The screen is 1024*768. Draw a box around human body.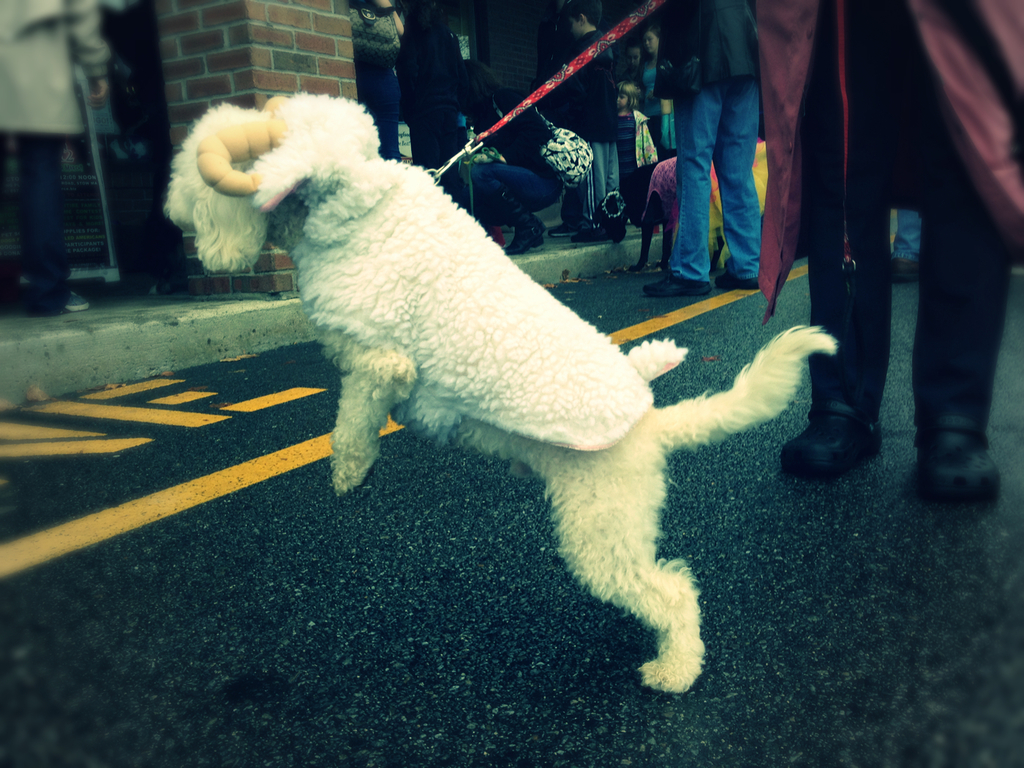
pyautogui.locateOnScreen(353, 0, 404, 165).
